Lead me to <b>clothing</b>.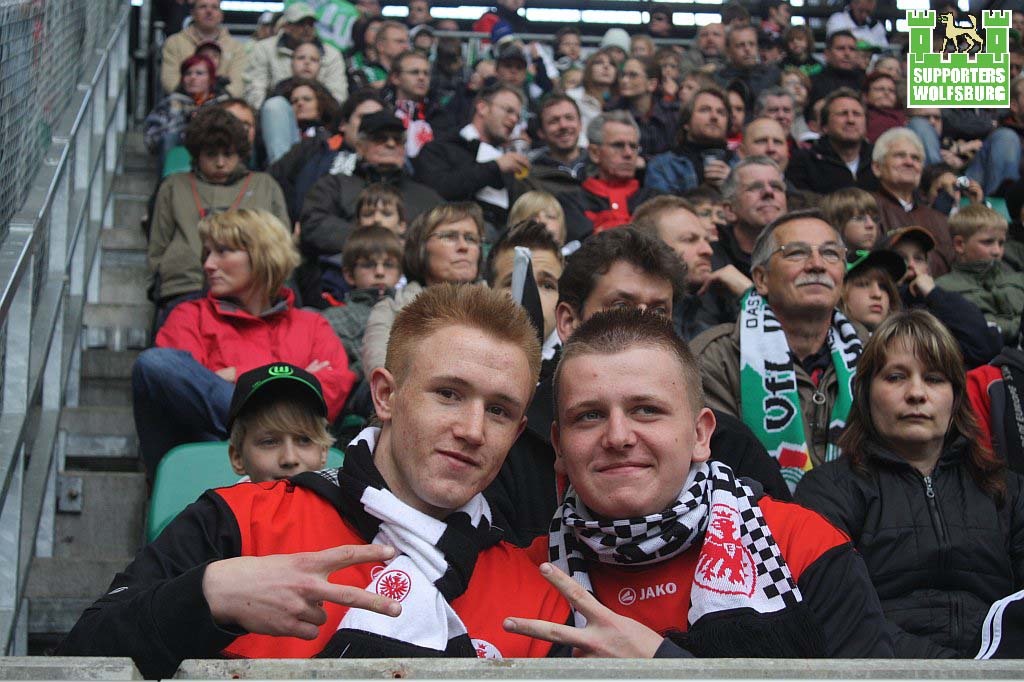
Lead to [left=132, top=290, right=352, bottom=483].
